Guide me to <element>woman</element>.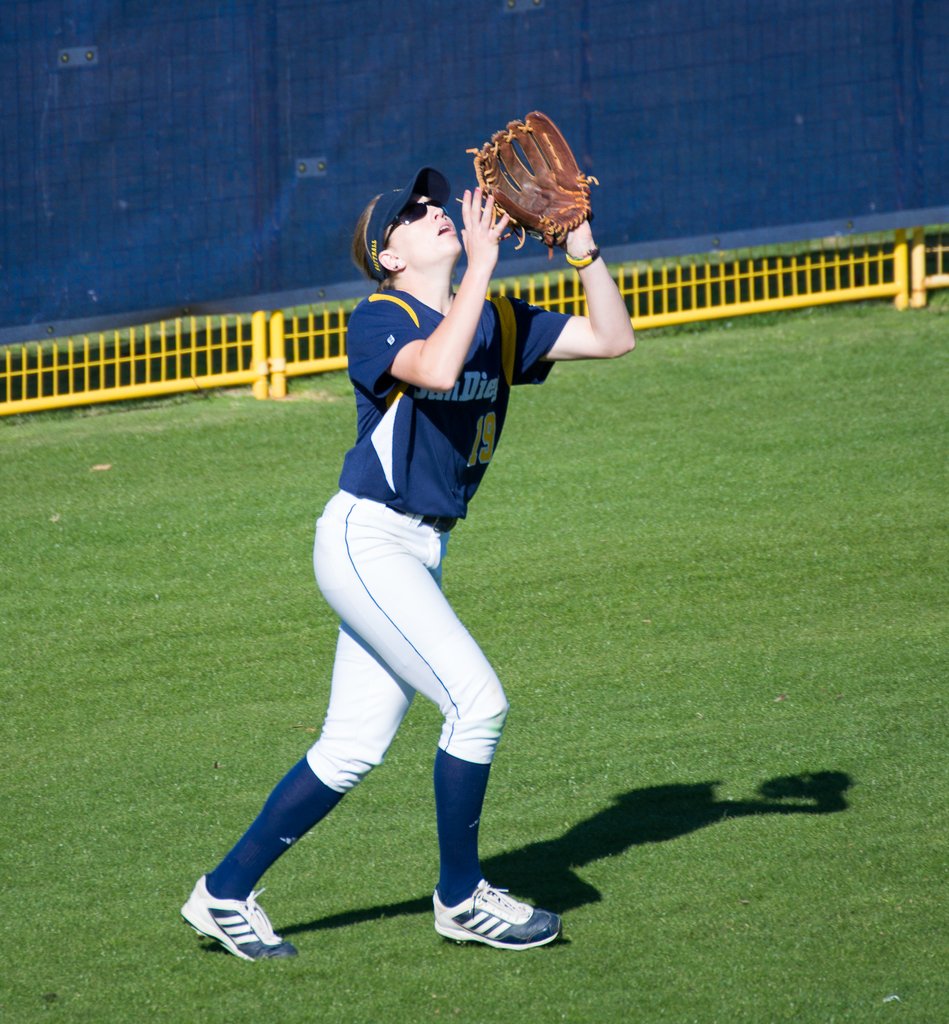
Guidance: locate(175, 157, 587, 1002).
